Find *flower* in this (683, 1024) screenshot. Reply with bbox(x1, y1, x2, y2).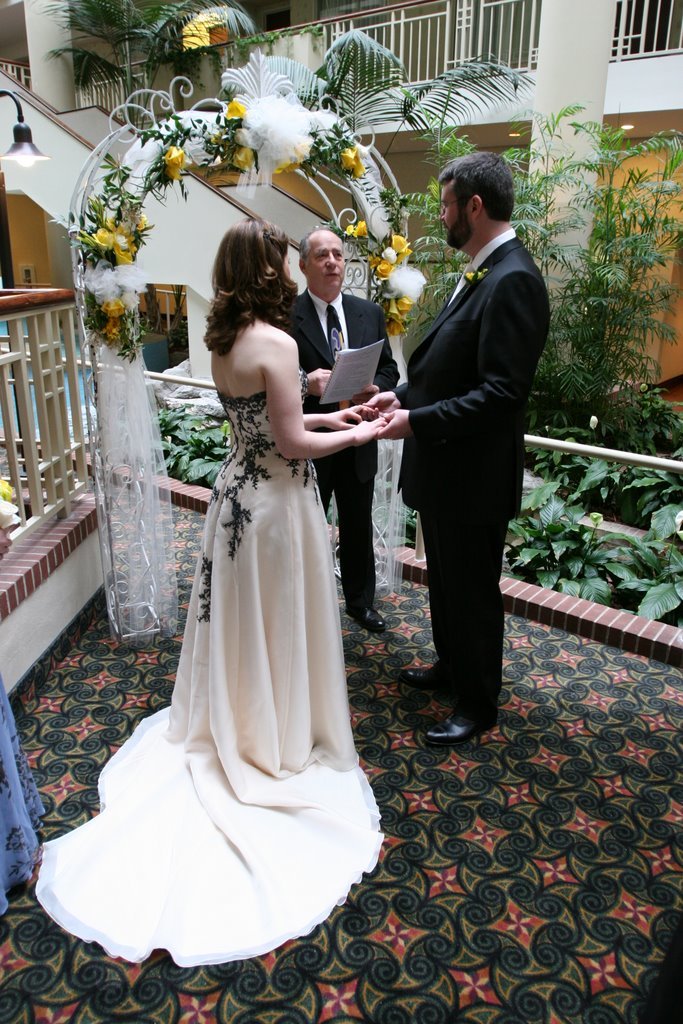
bbox(100, 296, 126, 321).
